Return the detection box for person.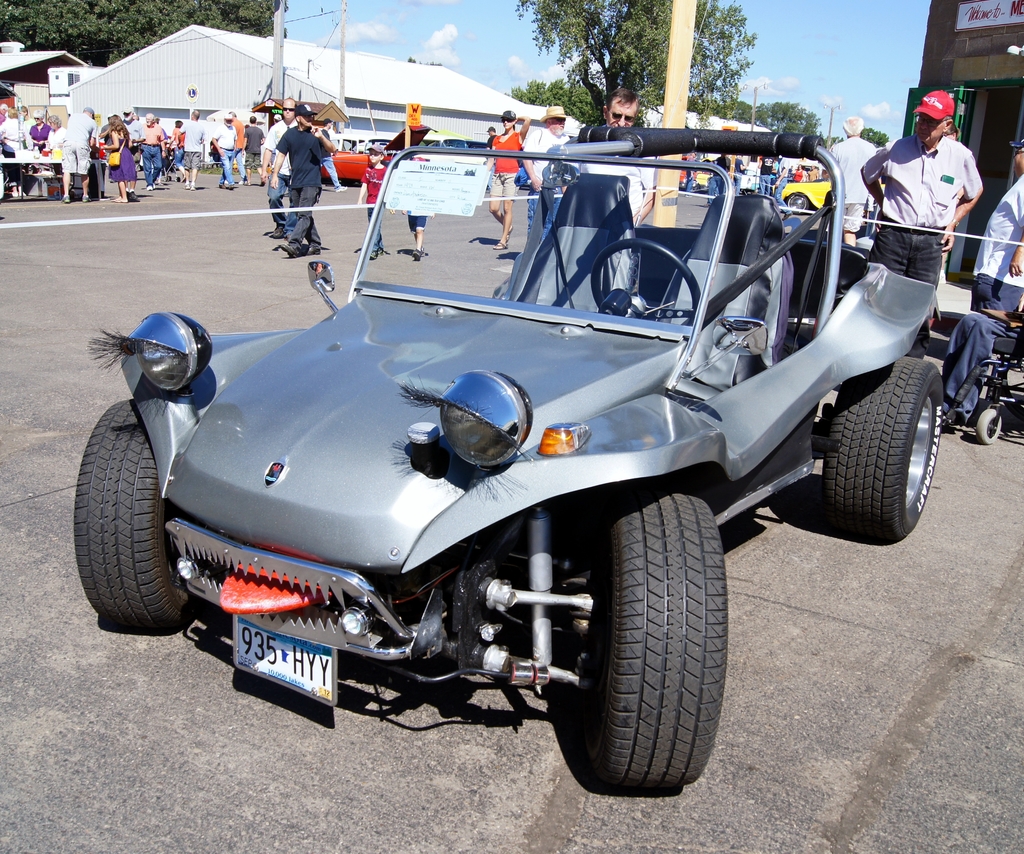
[left=977, top=141, right=1023, bottom=311].
